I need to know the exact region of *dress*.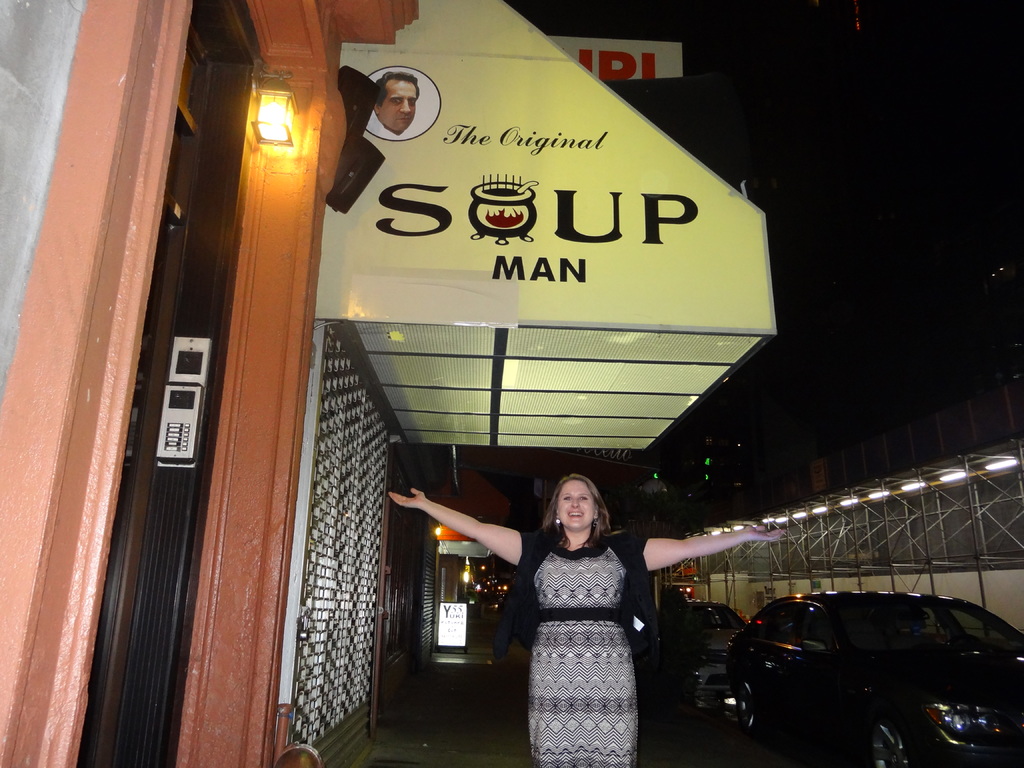
Region: bbox(508, 529, 648, 767).
